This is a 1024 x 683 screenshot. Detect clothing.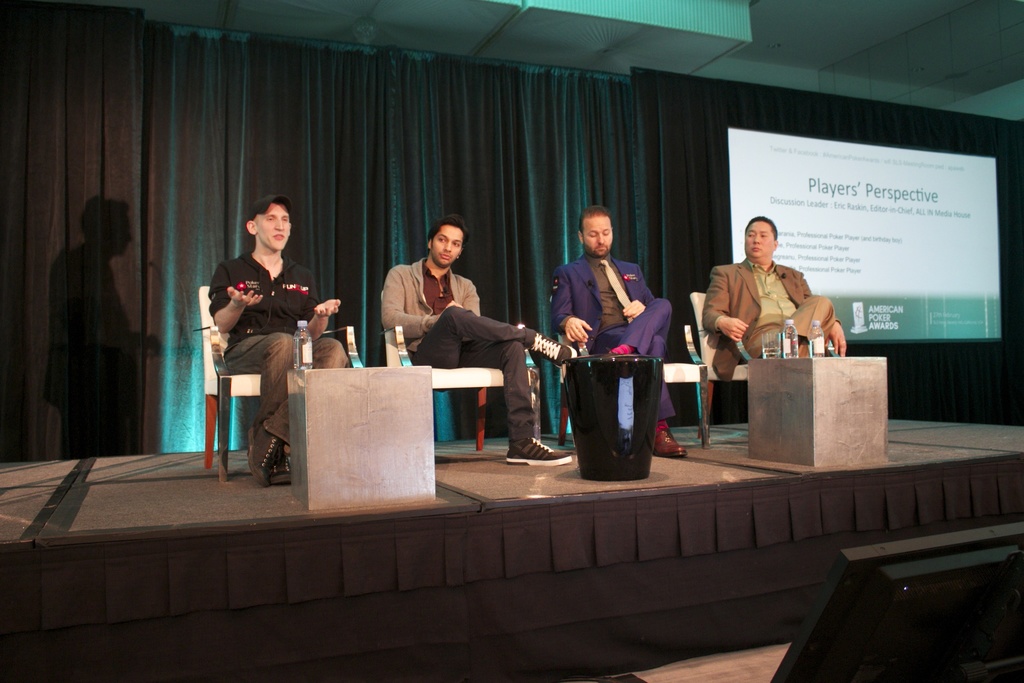
bbox=(206, 210, 328, 453).
